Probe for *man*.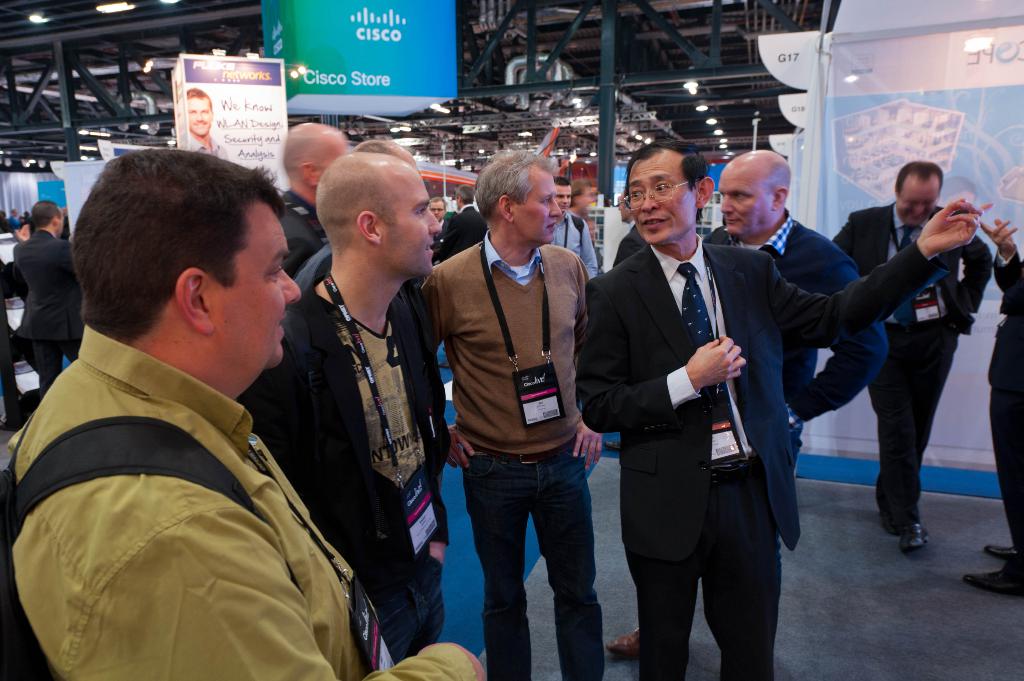
Probe result: pyautogui.locateOnScreen(8, 152, 488, 680).
